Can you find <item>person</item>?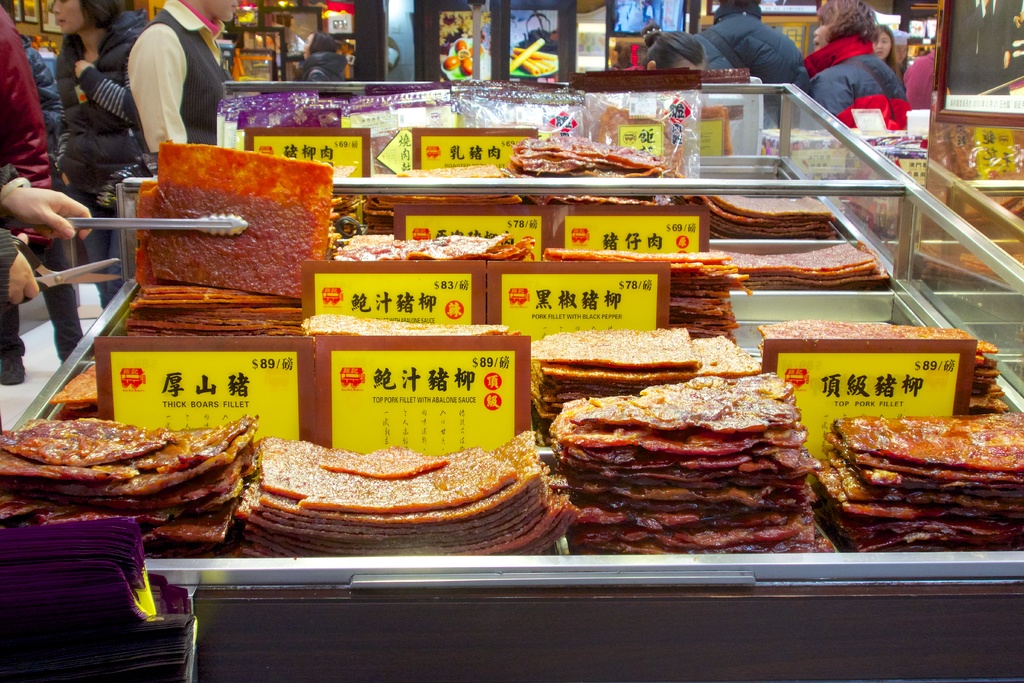
Yes, bounding box: bbox(1, 165, 95, 303).
